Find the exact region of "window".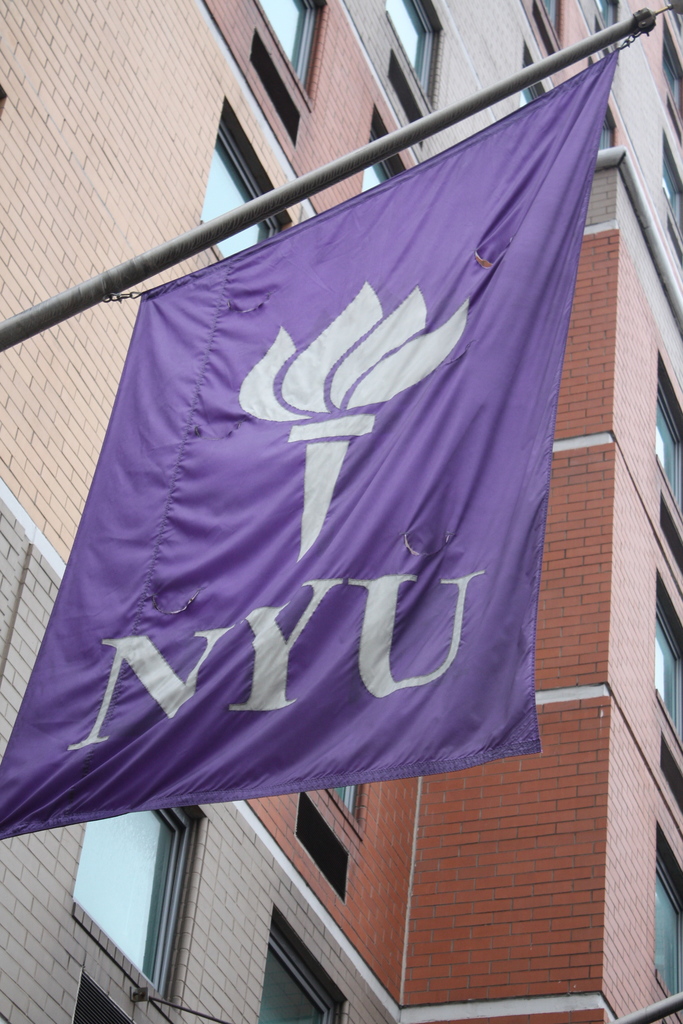
Exact region: {"left": 514, "top": 40, "right": 546, "bottom": 115}.
